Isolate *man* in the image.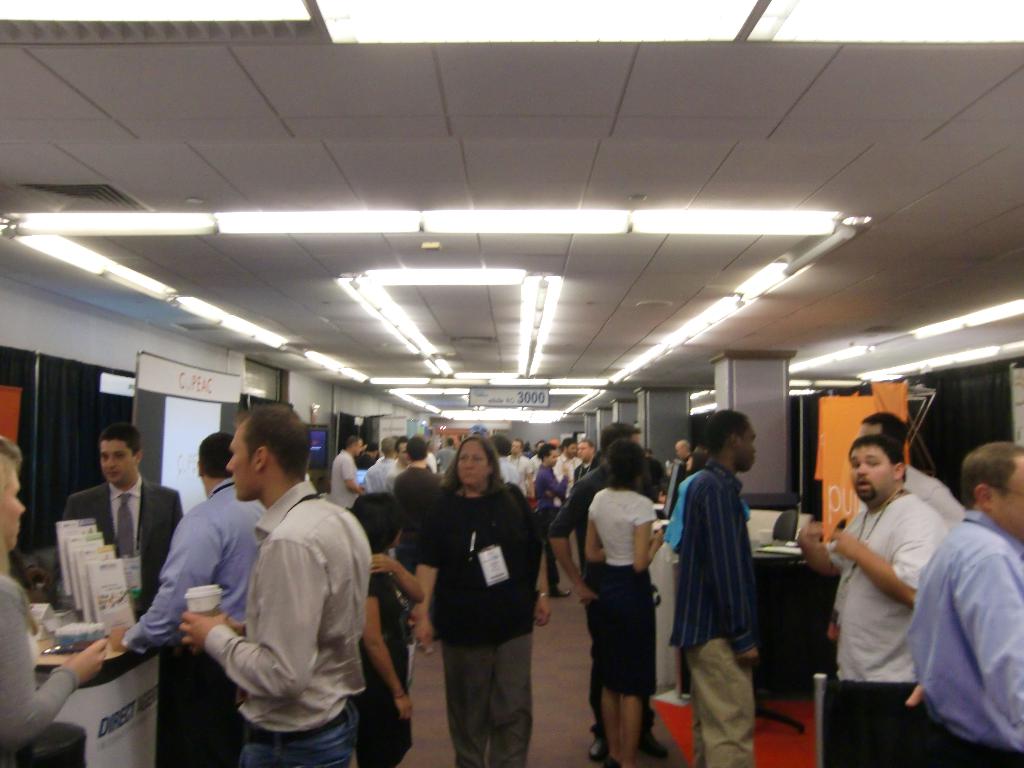
Isolated region: detection(59, 426, 181, 614).
